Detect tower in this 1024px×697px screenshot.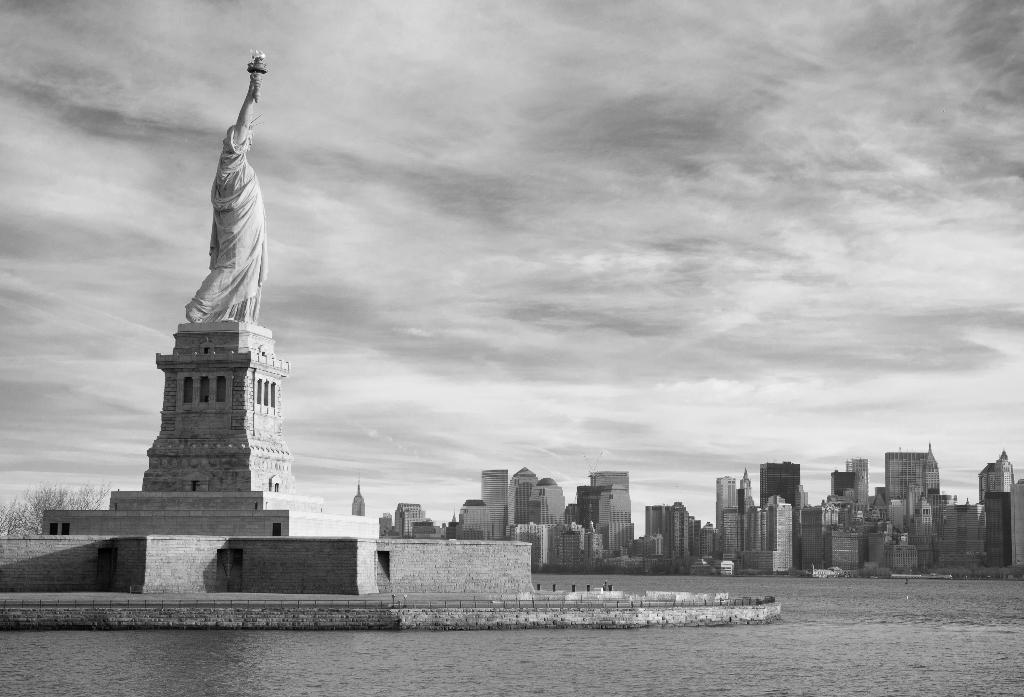
Detection: l=851, t=461, r=863, b=508.
